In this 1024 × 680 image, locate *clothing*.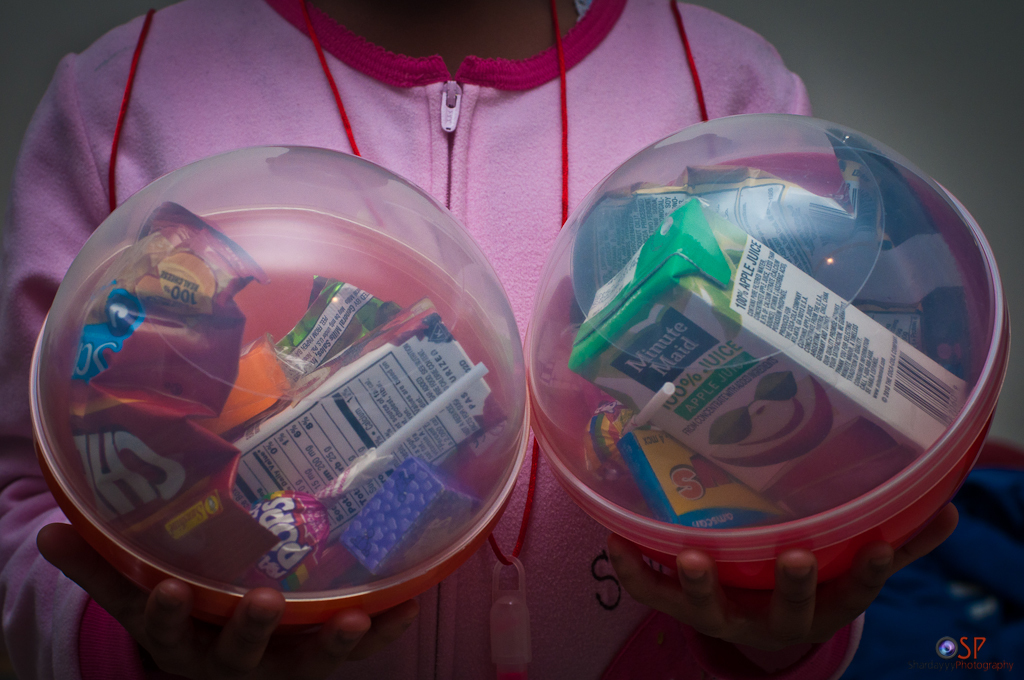
Bounding box: (0,0,867,679).
